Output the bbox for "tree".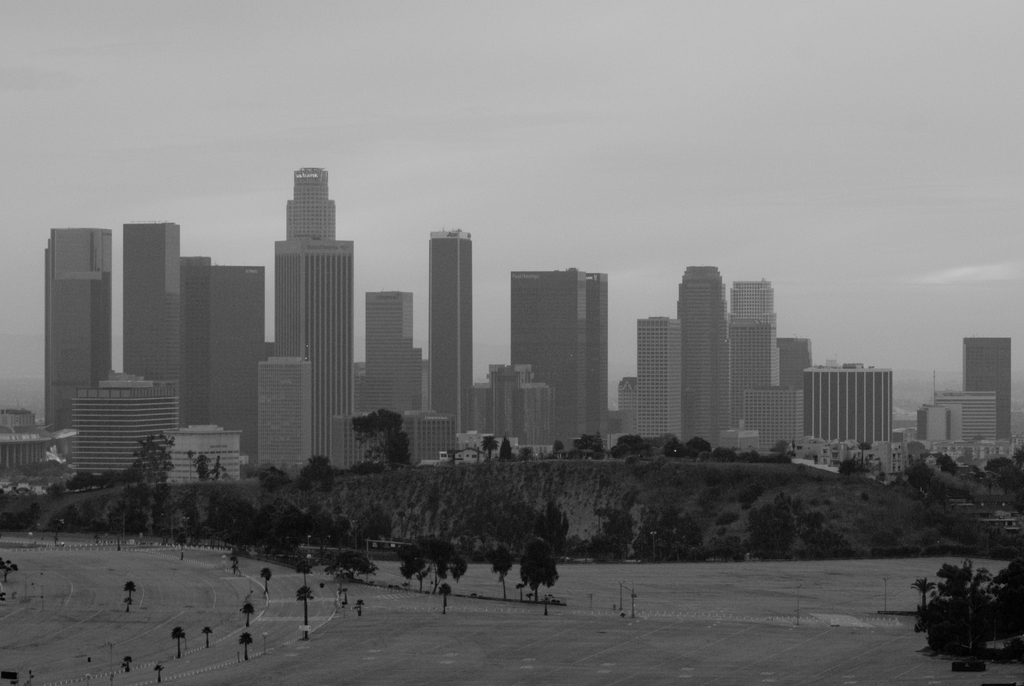
(left=122, top=582, right=143, bottom=608).
